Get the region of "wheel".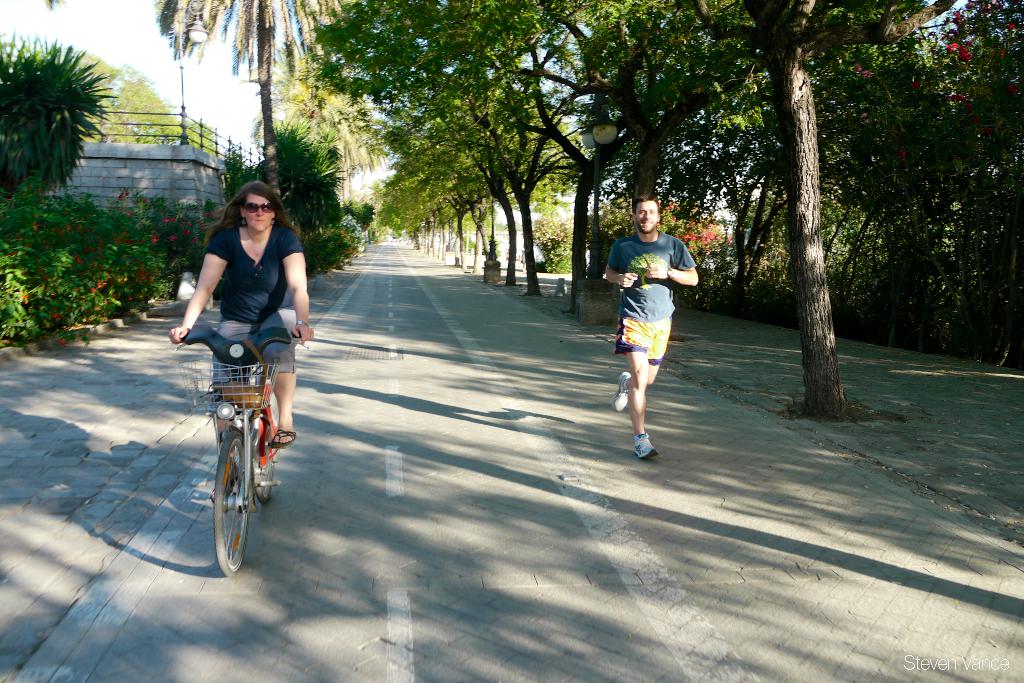
(245, 408, 274, 510).
